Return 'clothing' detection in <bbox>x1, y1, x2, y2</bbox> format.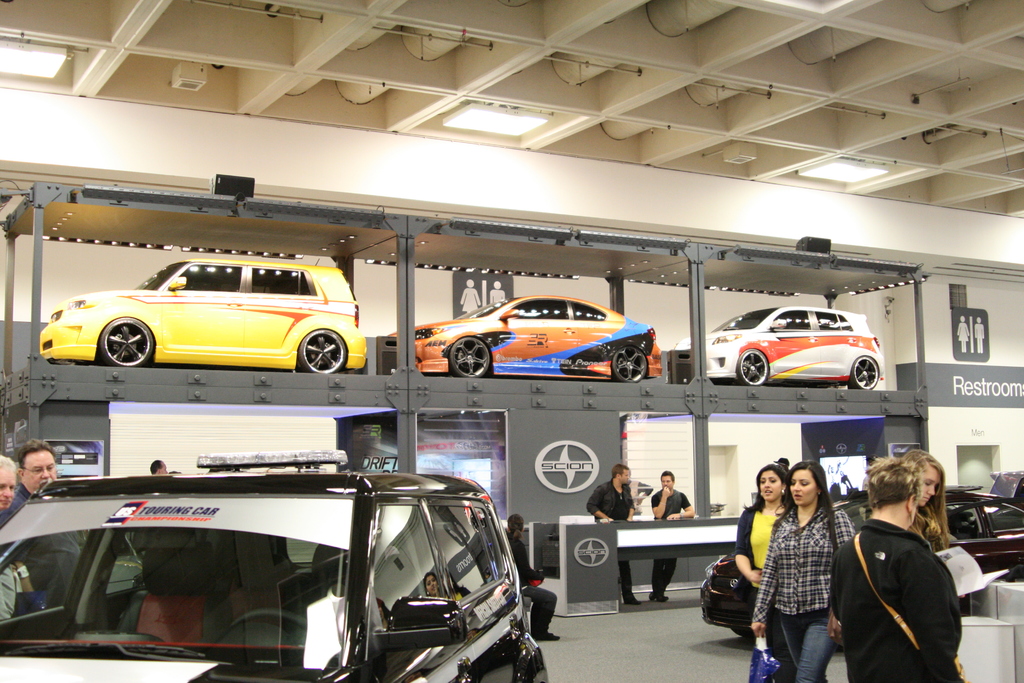
<bbox>829, 518, 960, 682</bbox>.
